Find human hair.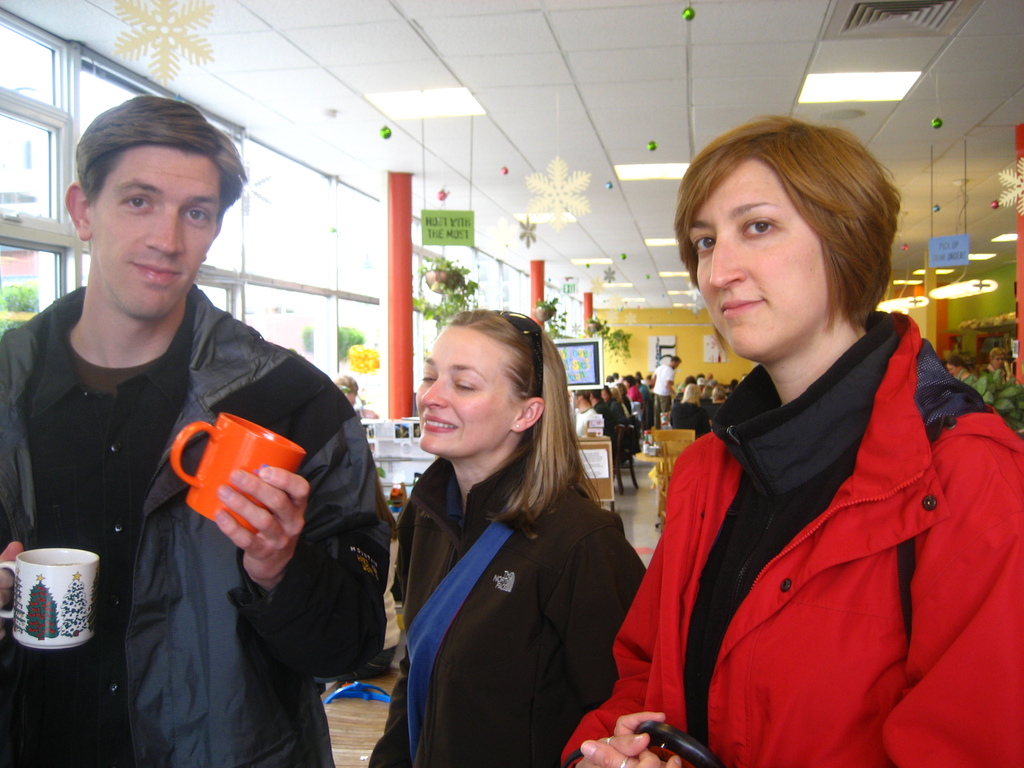
region(989, 348, 1006, 363).
